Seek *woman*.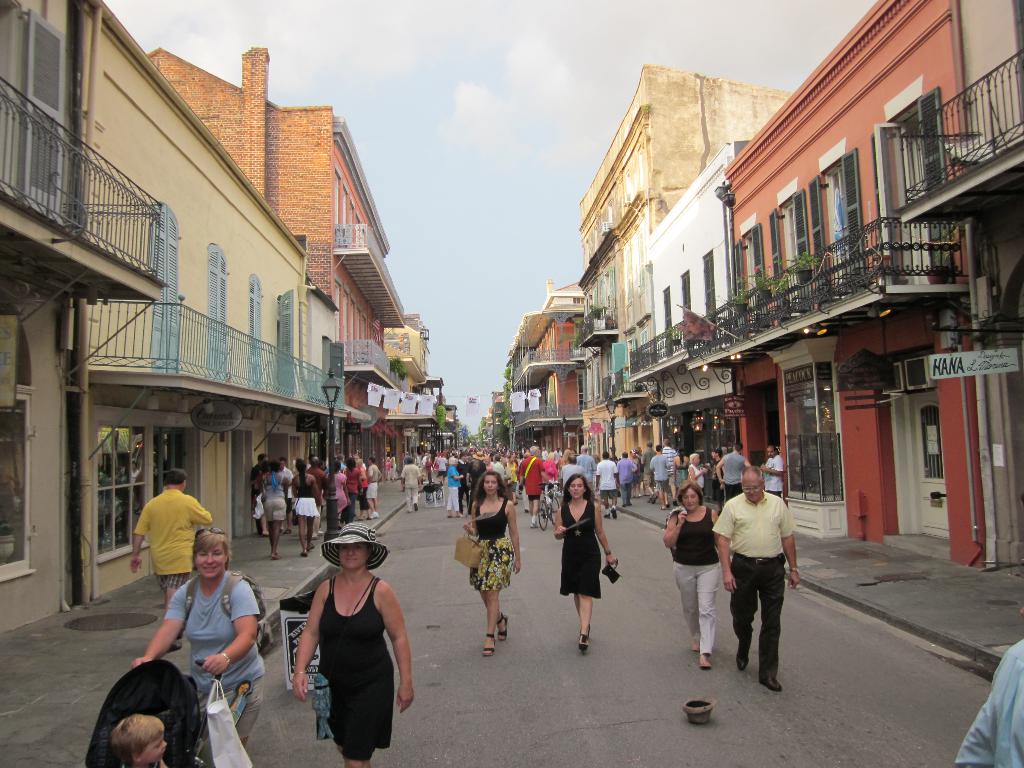
551/474/614/653.
